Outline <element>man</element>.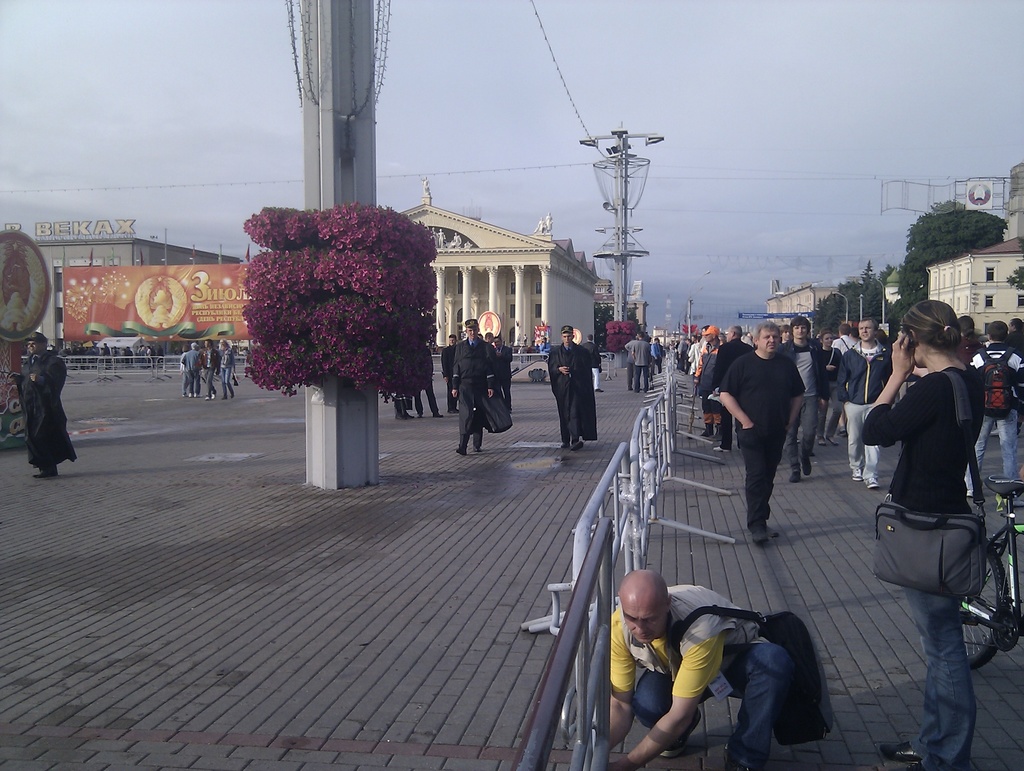
Outline: (left=440, top=332, right=458, bottom=412).
